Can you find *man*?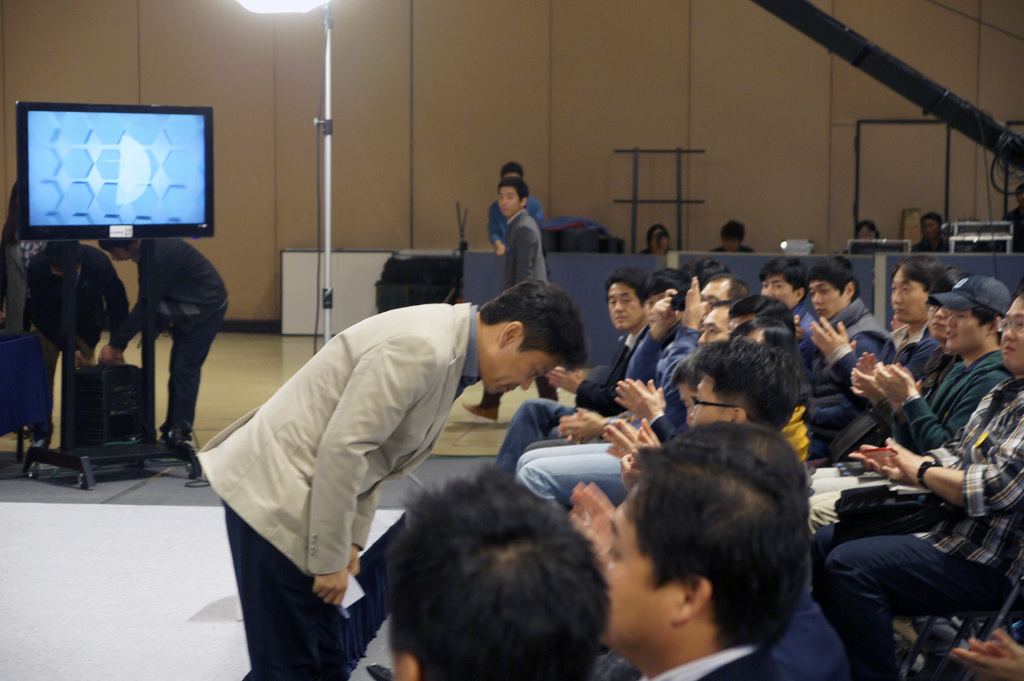
Yes, bounding box: l=197, t=278, r=586, b=680.
